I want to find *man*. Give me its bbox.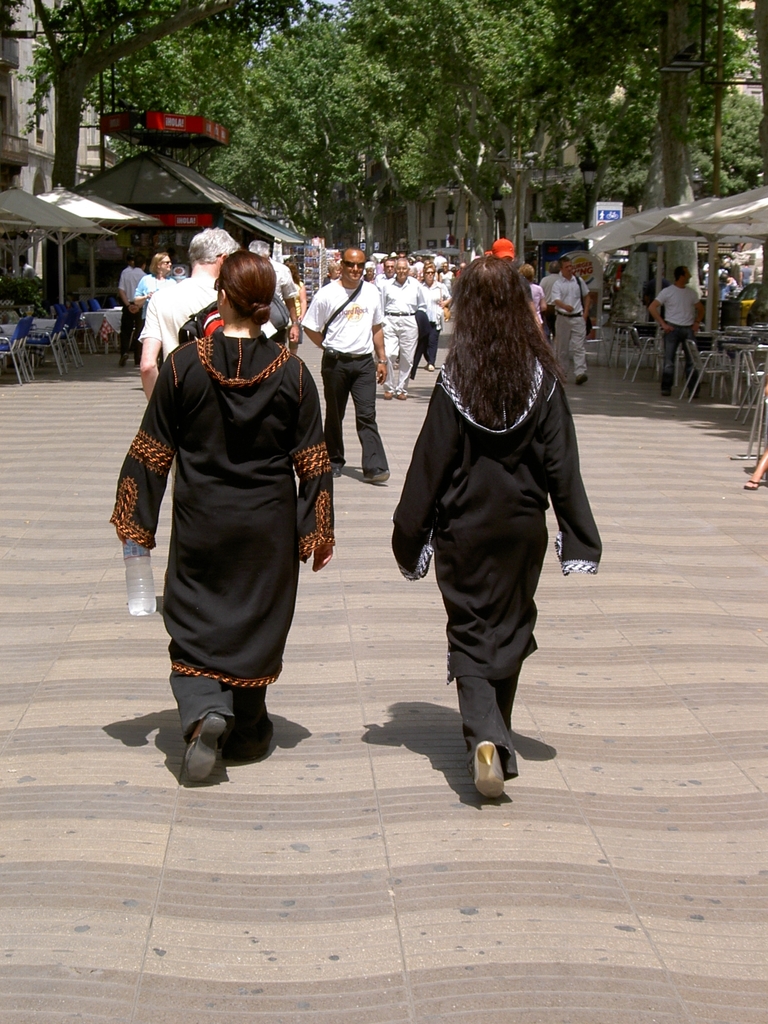
detection(490, 237, 541, 323).
